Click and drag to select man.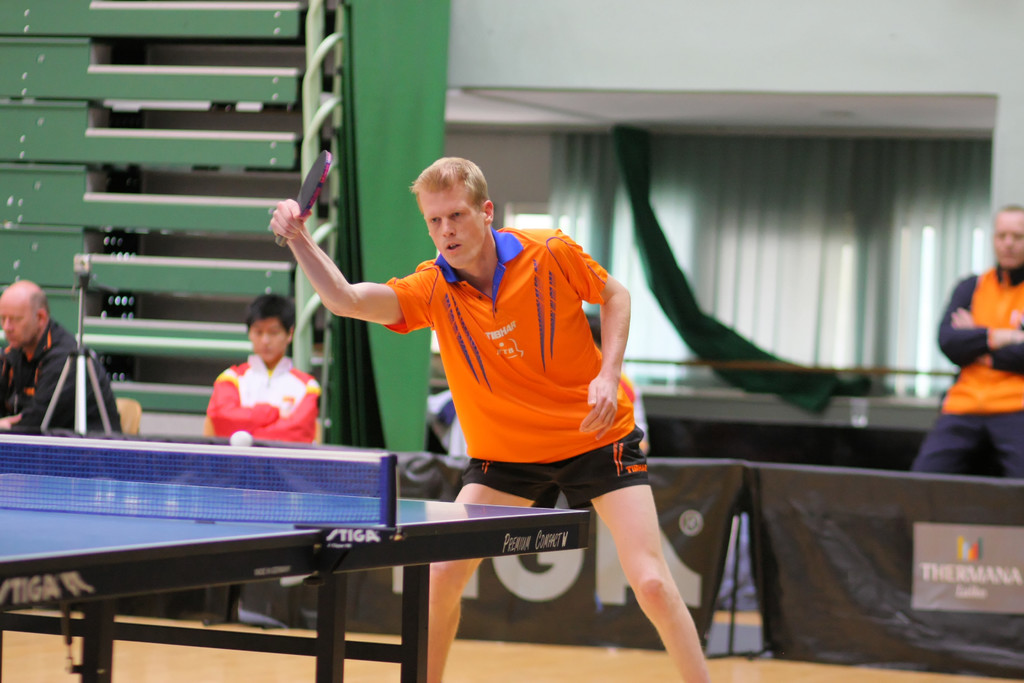
Selection: {"x1": 207, "y1": 290, "x2": 321, "y2": 445}.
